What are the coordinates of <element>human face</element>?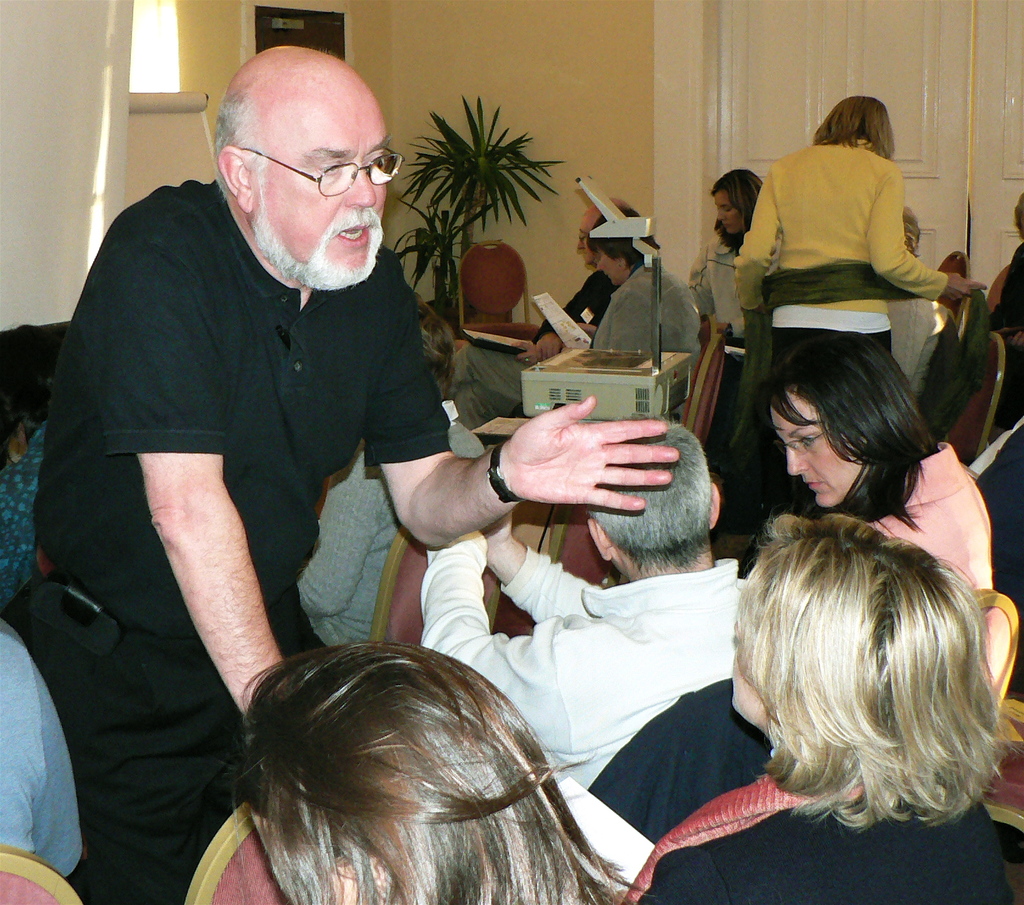
x1=575, y1=223, x2=594, y2=263.
